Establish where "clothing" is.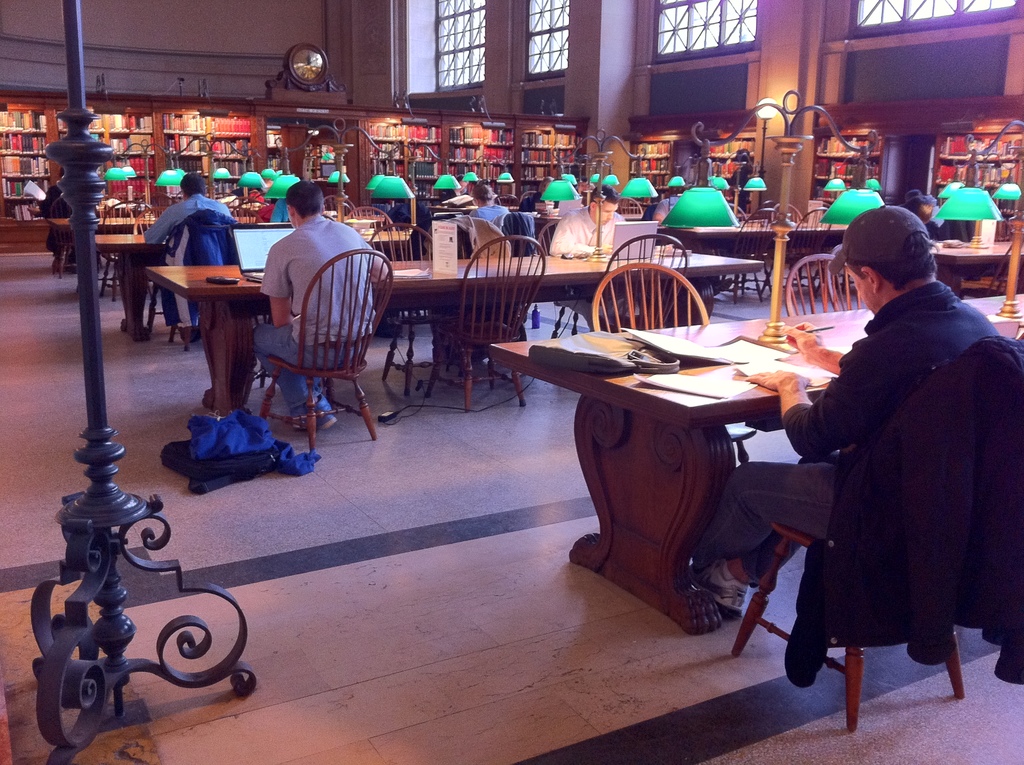
Established at l=689, t=280, r=1007, b=597.
